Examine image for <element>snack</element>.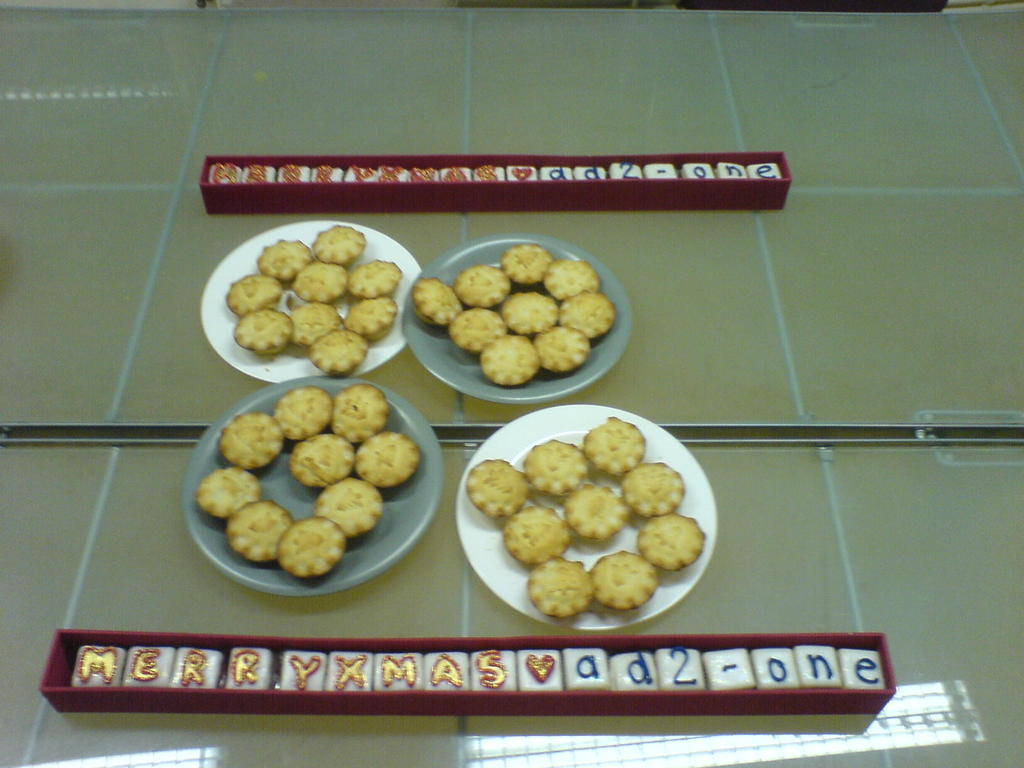
Examination result: bbox=[469, 417, 706, 622].
